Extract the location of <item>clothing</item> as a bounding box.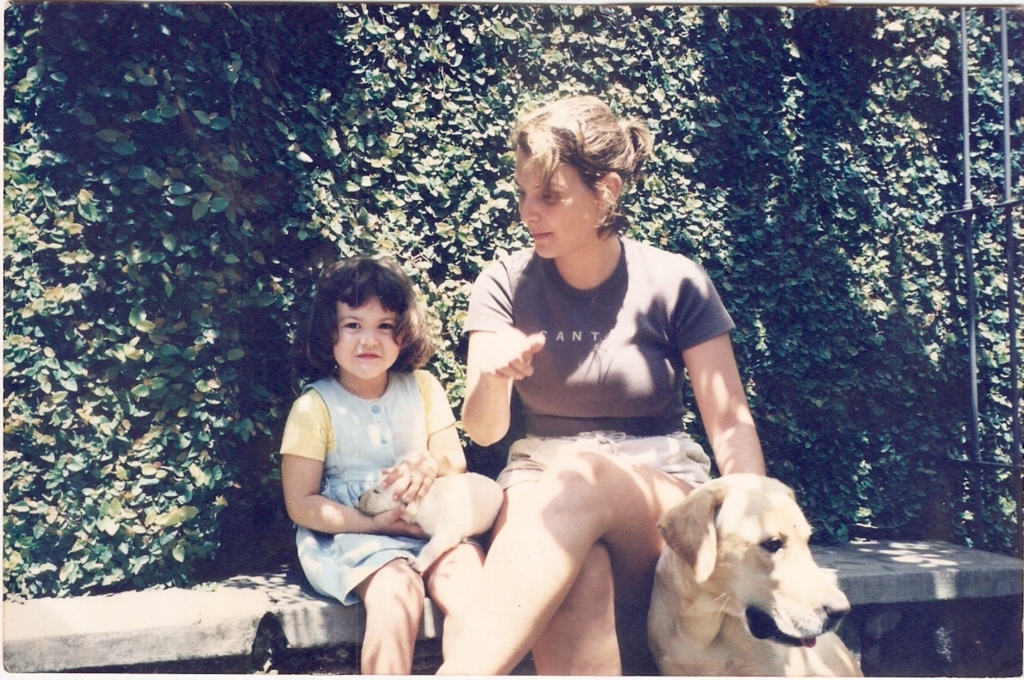
left=279, top=363, right=465, bottom=611.
